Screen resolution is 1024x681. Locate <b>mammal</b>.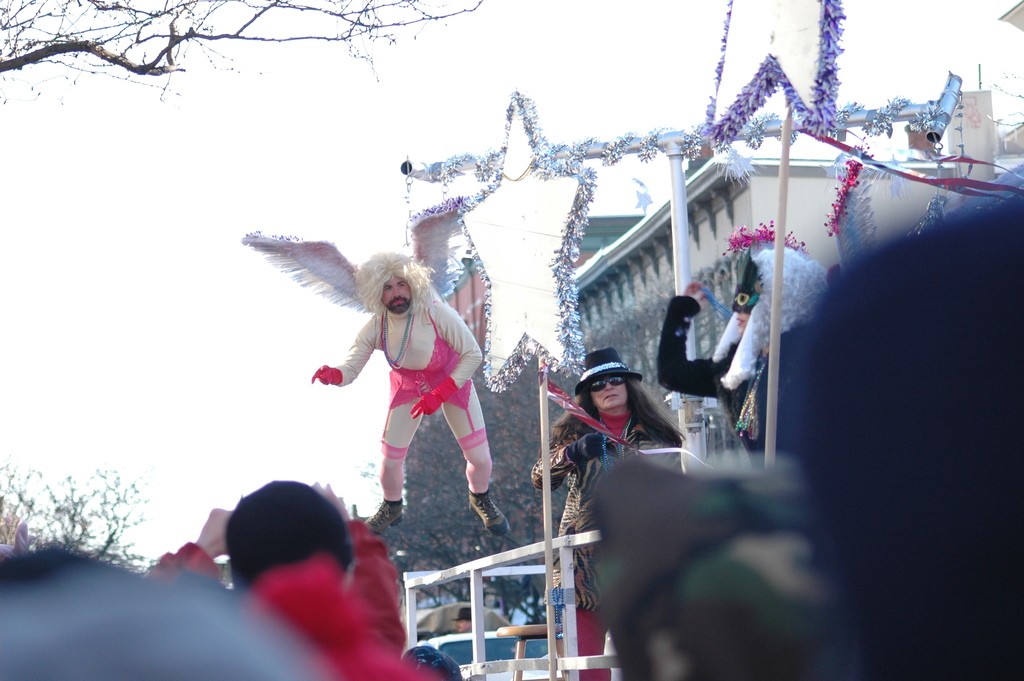
<region>649, 235, 833, 461</region>.
